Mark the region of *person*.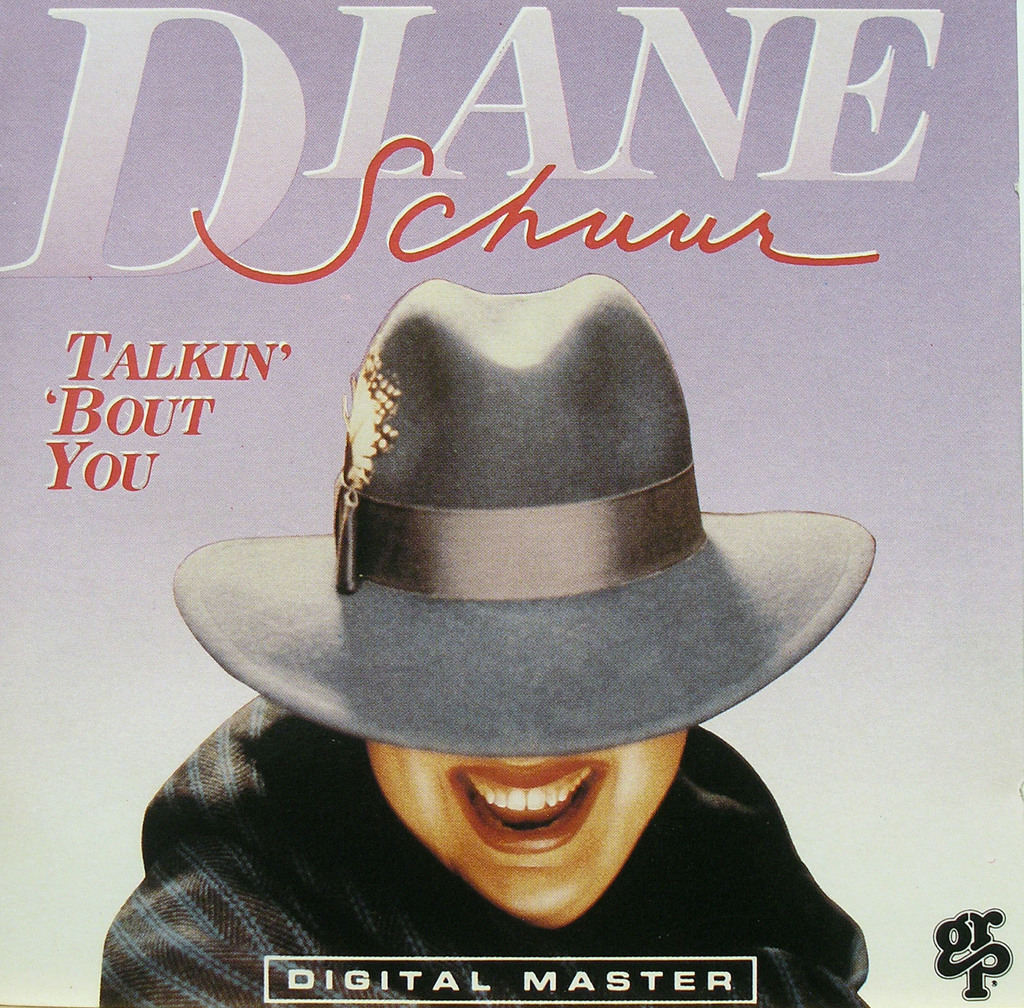
Region: [100,273,874,1007].
